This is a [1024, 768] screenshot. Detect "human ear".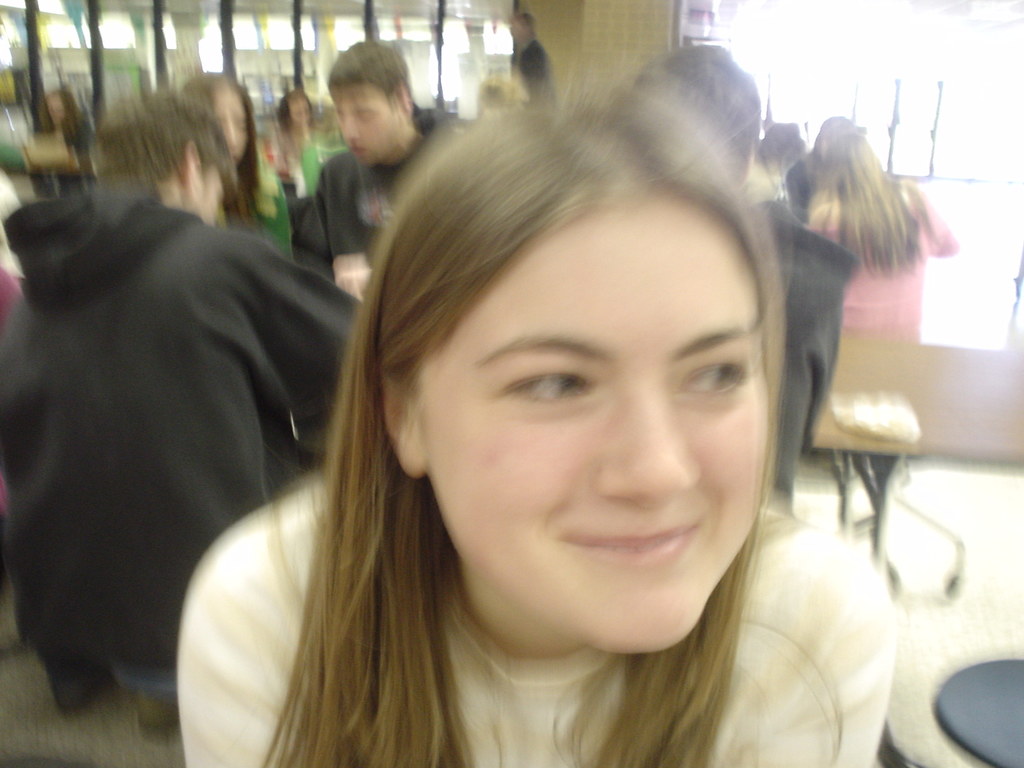
<box>184,142,201,199</box>.
